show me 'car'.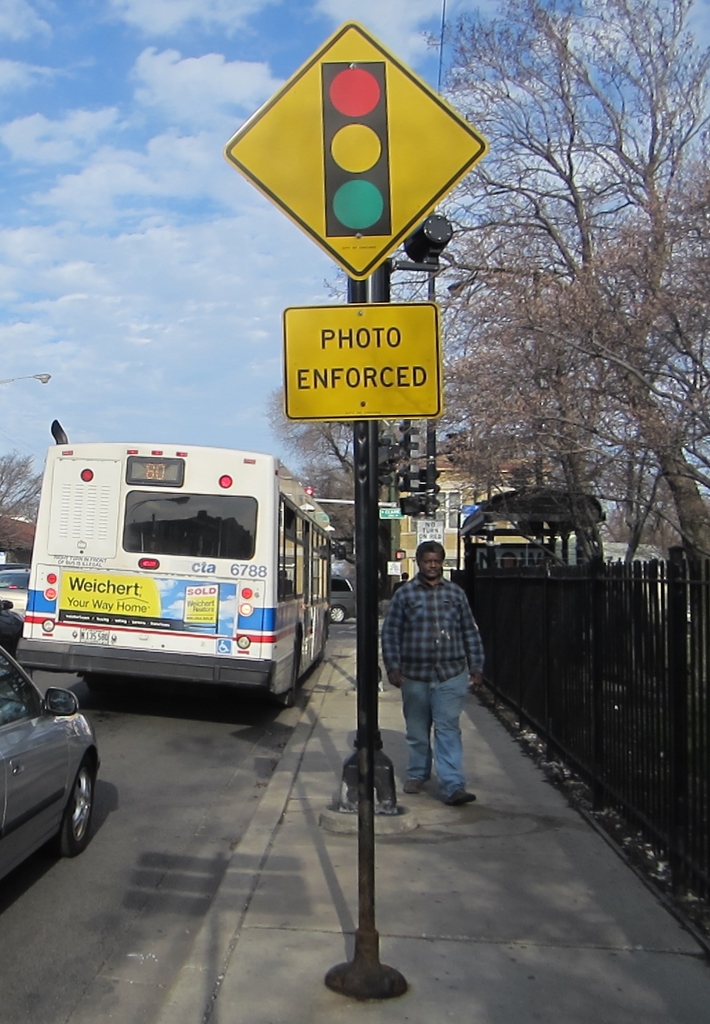
'car' is here: 0, 566, 33, 626.
